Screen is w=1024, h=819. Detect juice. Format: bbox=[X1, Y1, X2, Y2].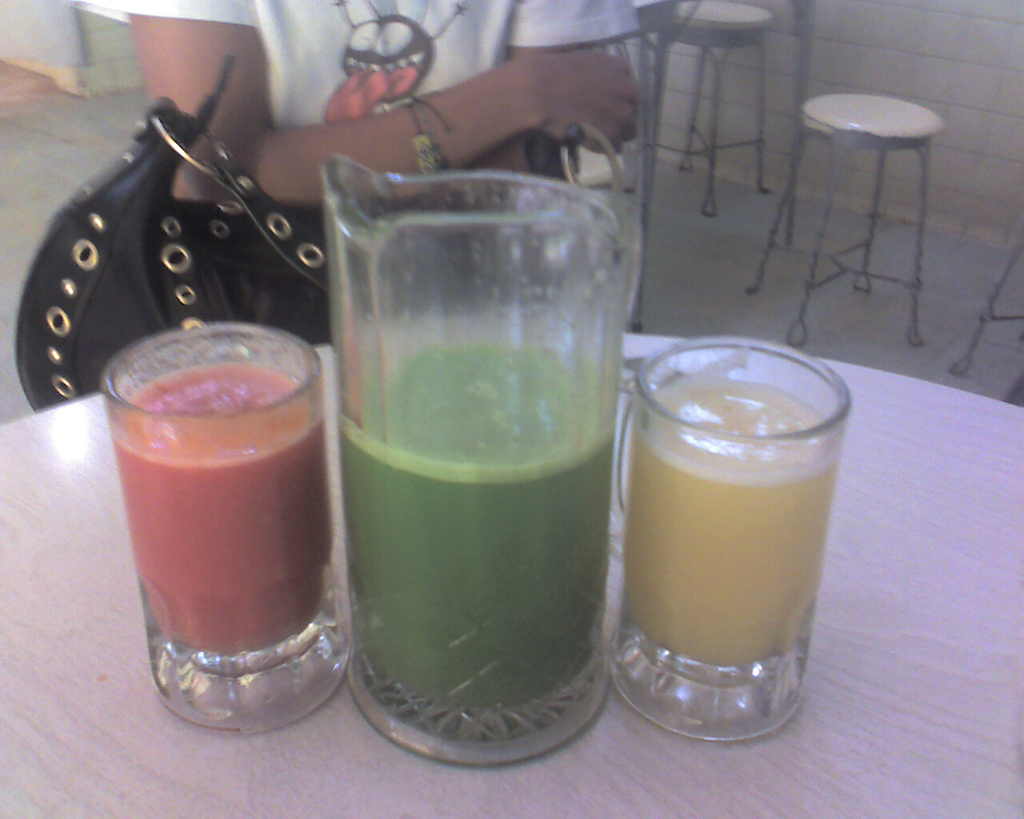
bbox=[326, 330, 610, 737].
